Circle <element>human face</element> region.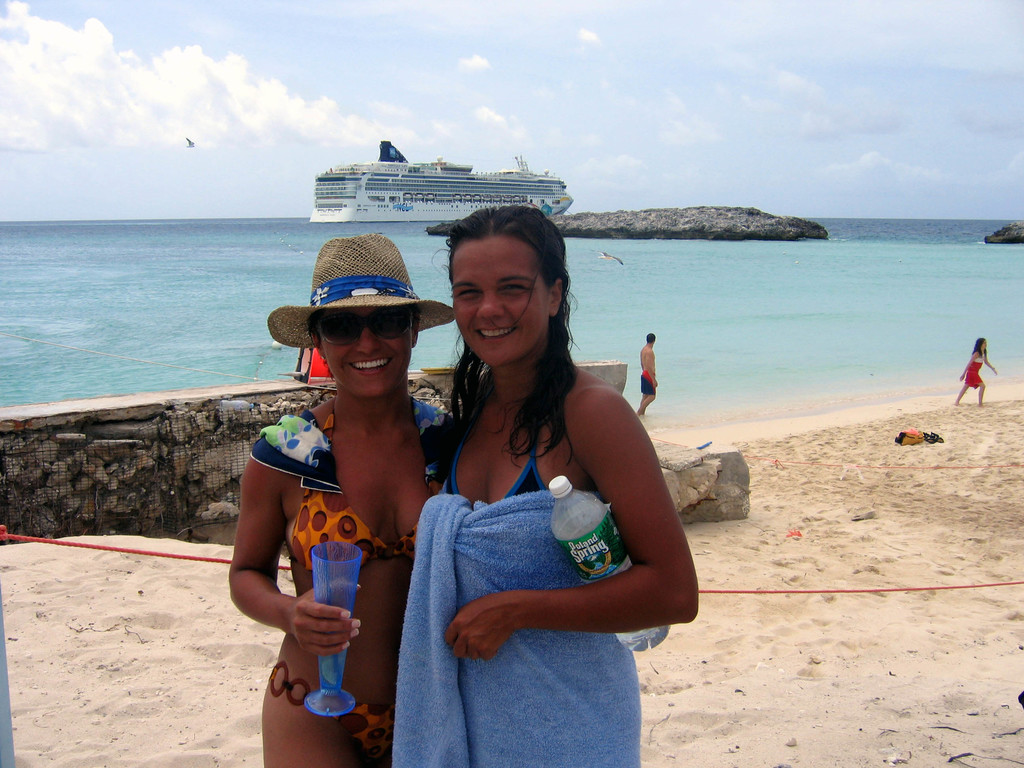
Region: (311, 305, 419, 399).
